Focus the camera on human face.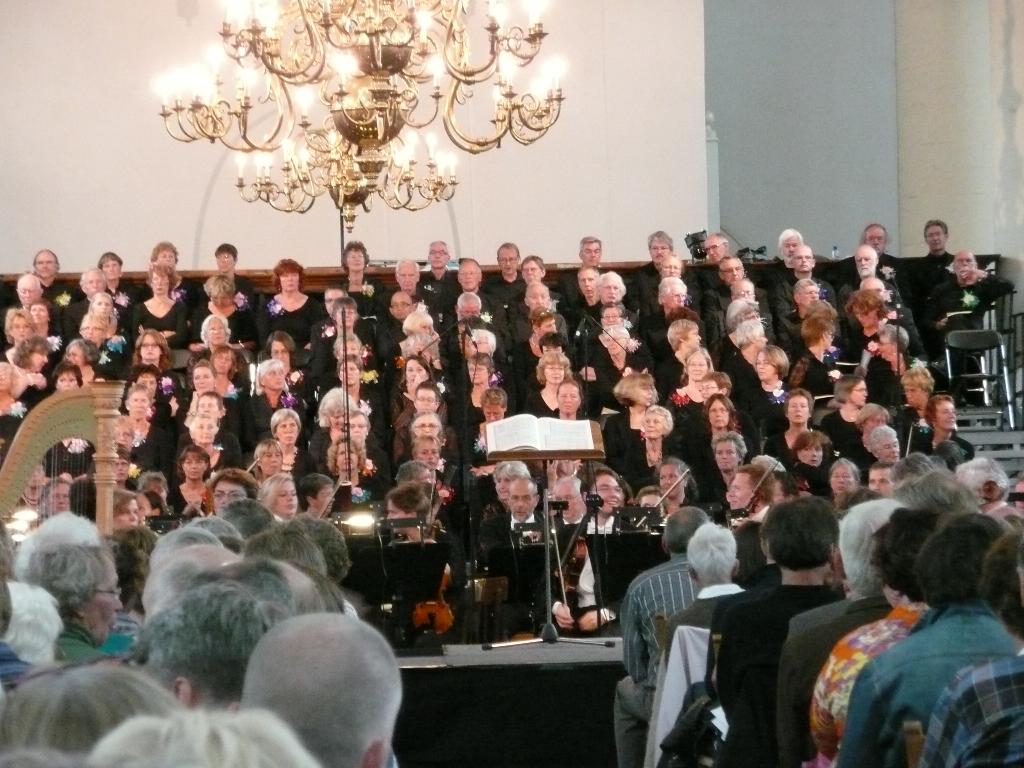
Focus region: [339,362,360,389].
